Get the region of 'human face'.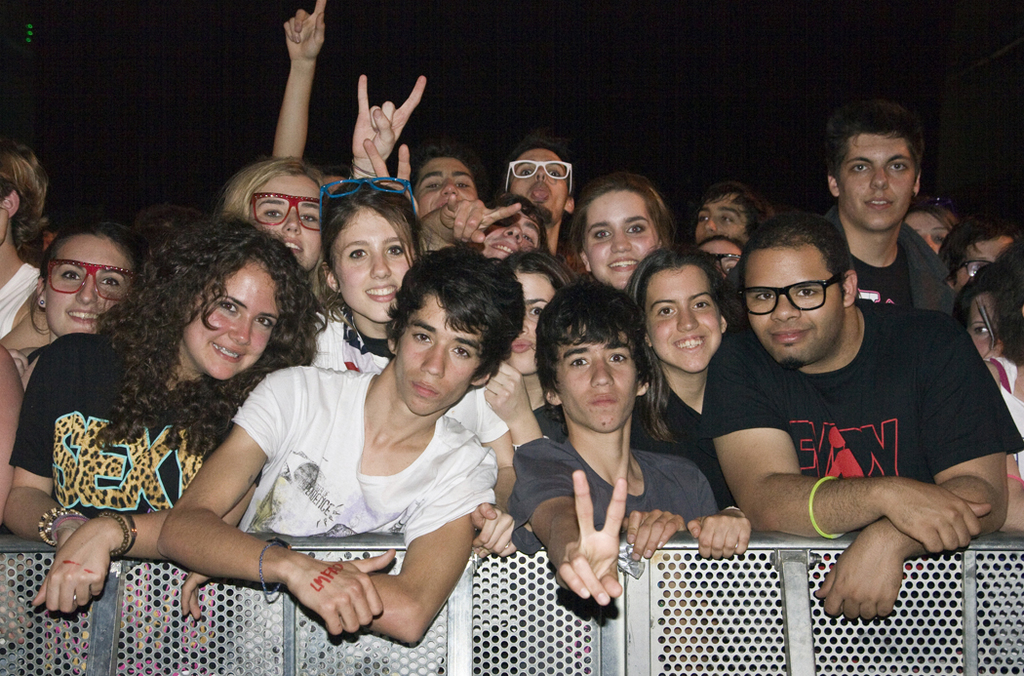
region(246, 174, 319, 272).
